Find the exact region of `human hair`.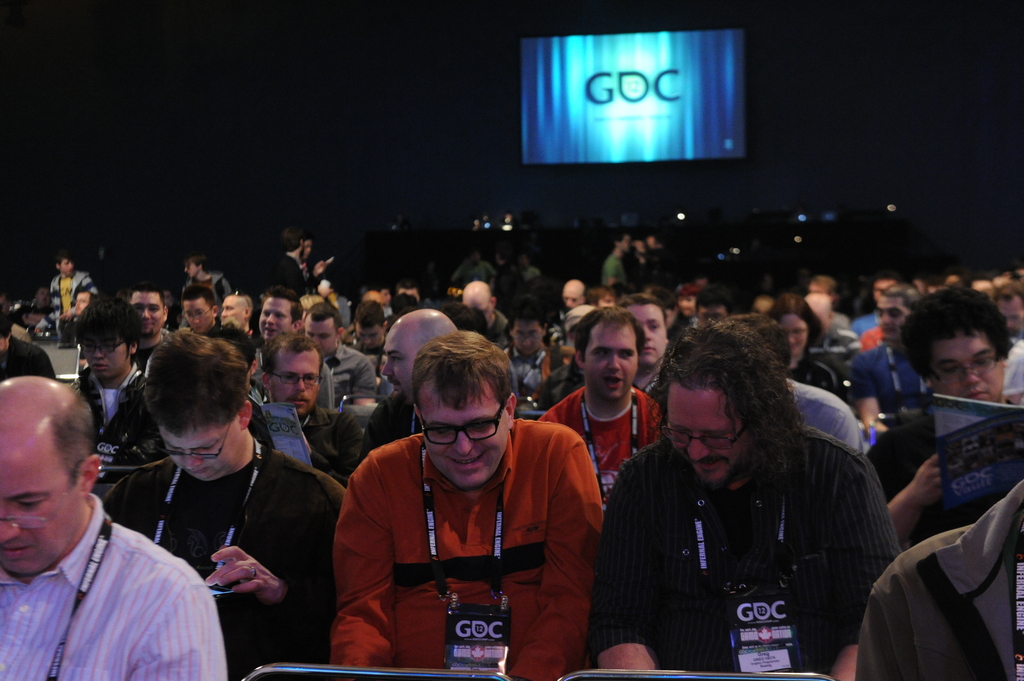
Exact region: x1=275 y1=288 x2=302 y2=321.
